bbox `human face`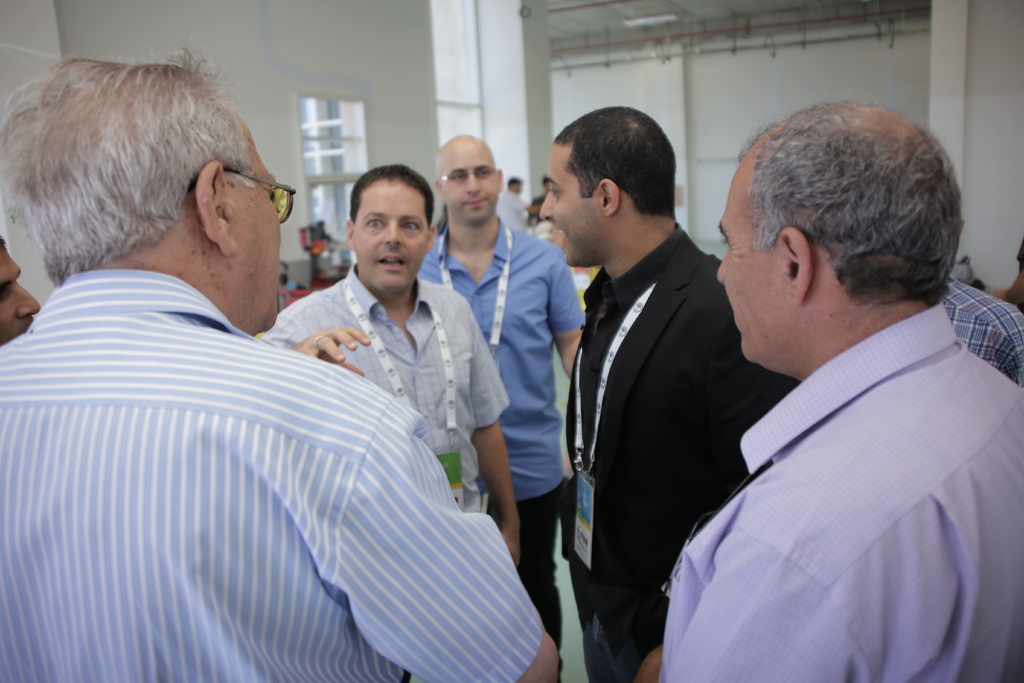
bbox(353, 176, 425, 293)
